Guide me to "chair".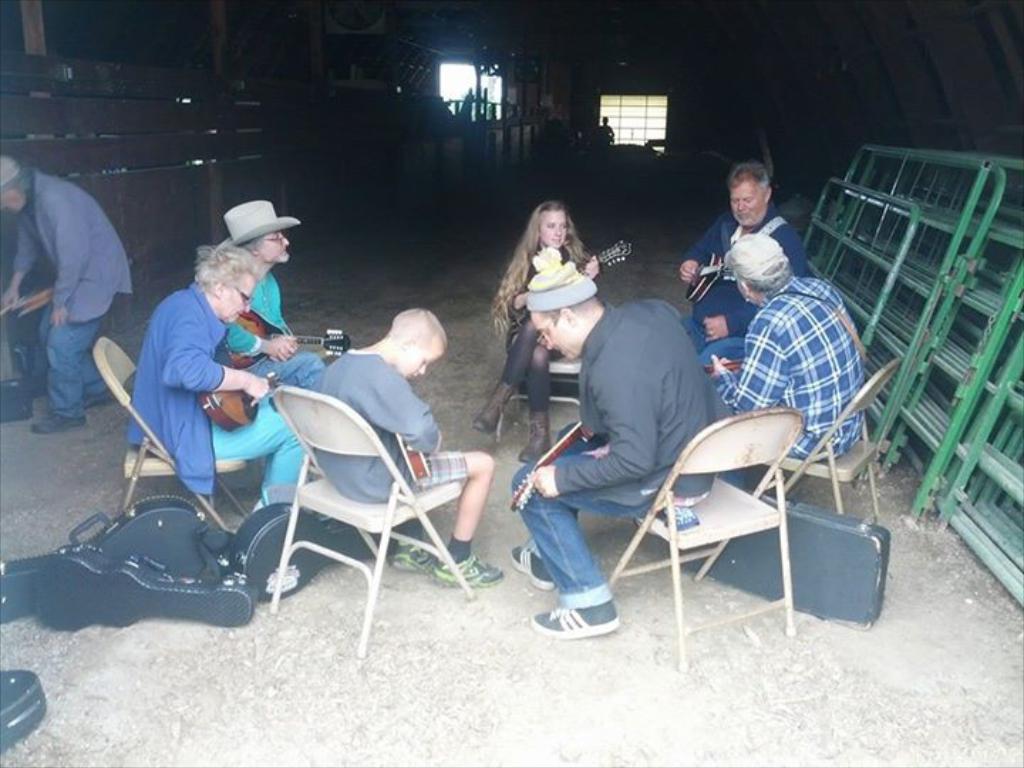
Guidance: 499/272/569/448.
